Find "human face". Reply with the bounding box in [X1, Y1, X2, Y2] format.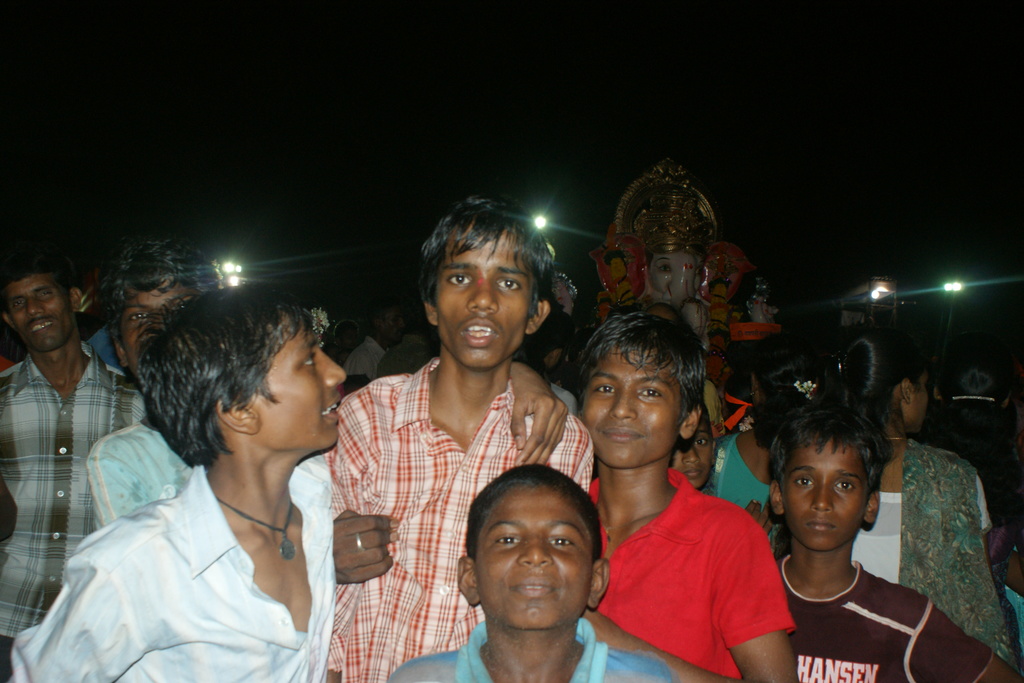
[4, 276, 70, 347].
